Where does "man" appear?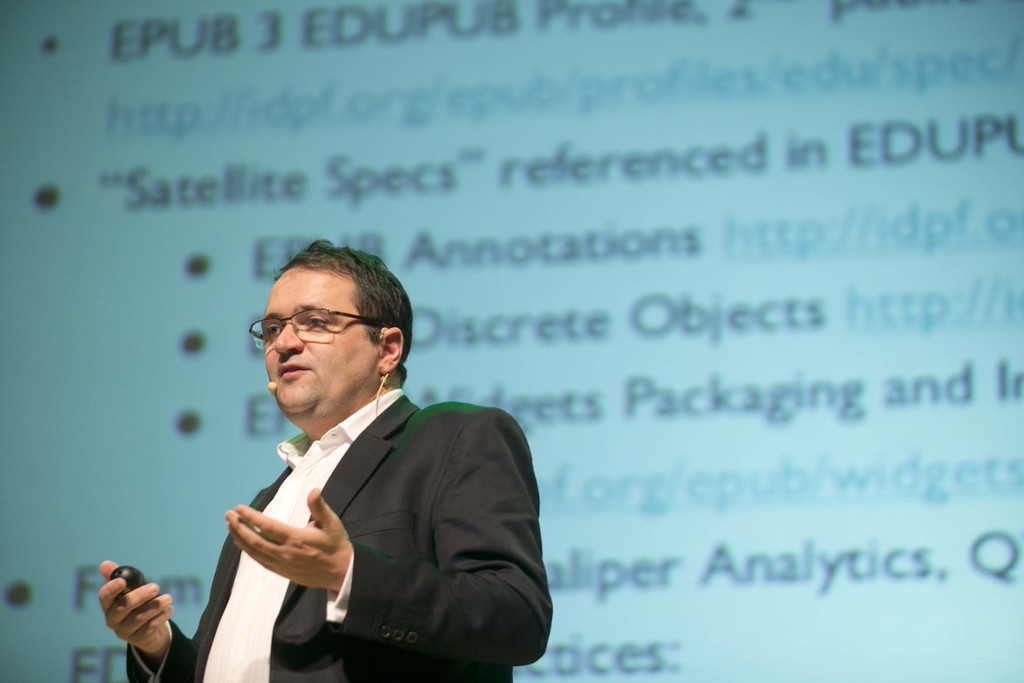
Appears at [168,250,543,682].
